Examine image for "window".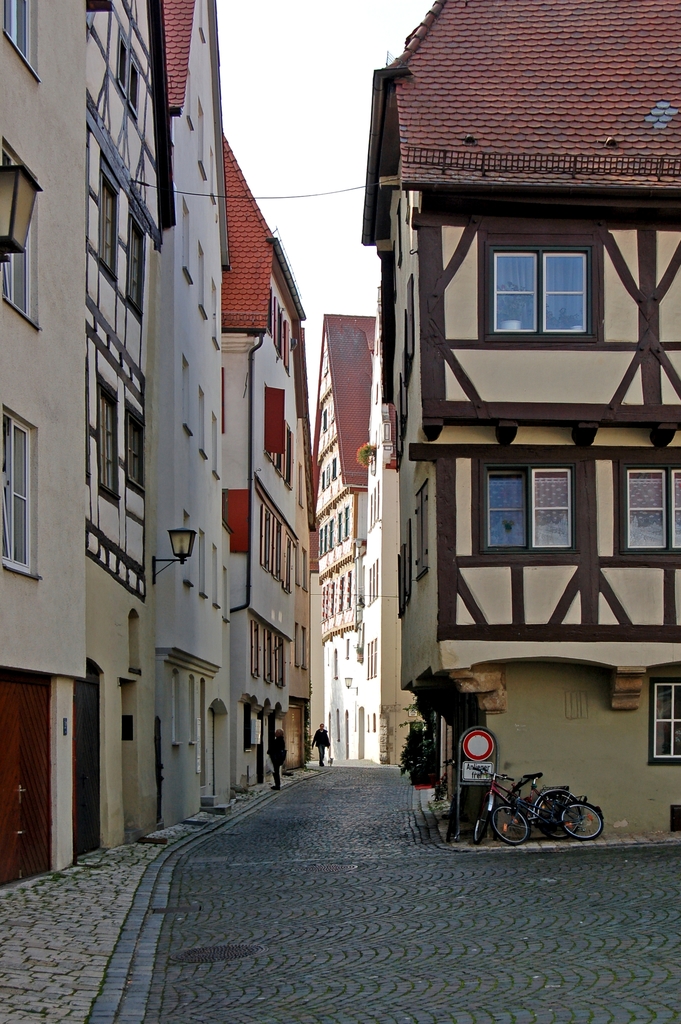
Examination result: (left=0, top=140, right=40, bottom=323).
